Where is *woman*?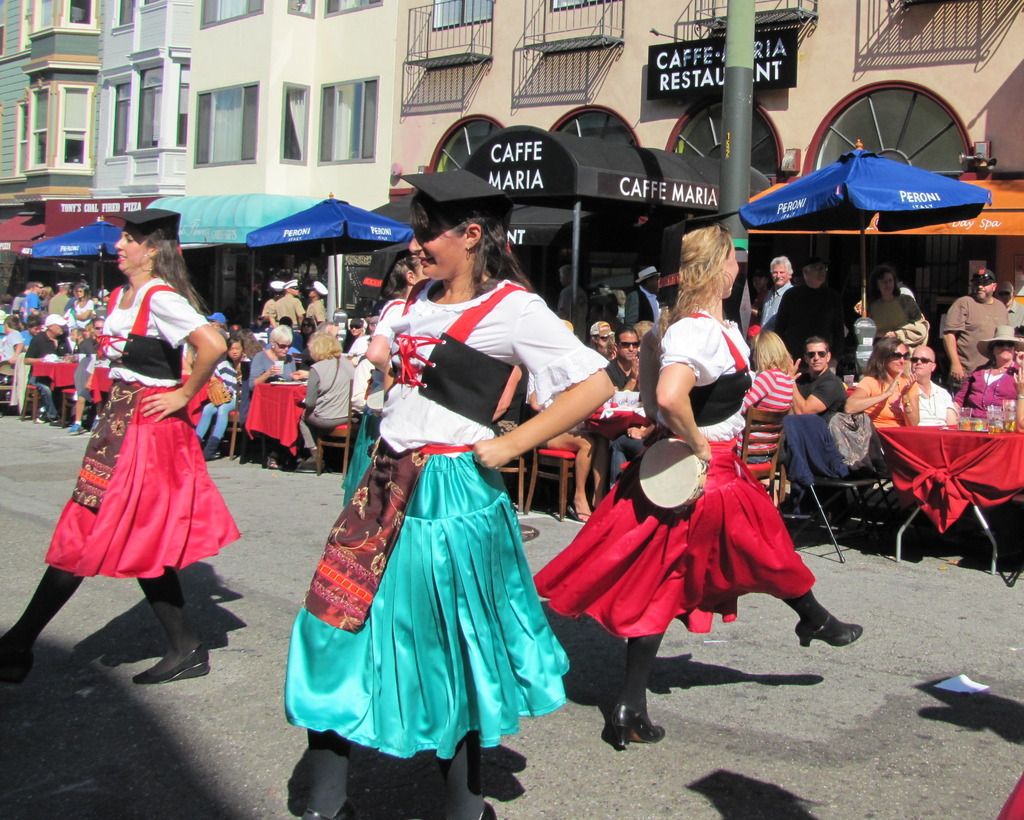
x1=68, y1=282, x2=99, y2=330.
